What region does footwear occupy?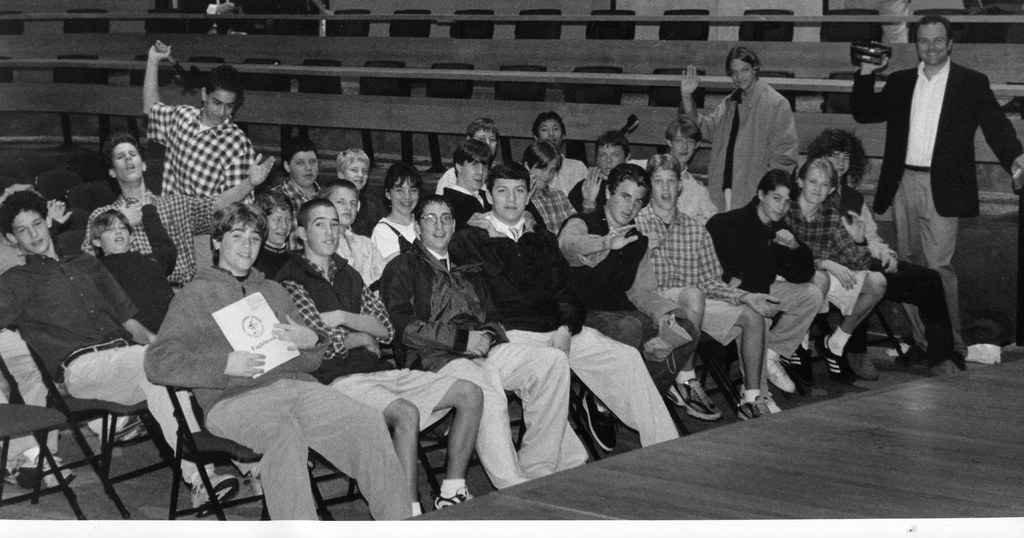
{"x1": 198, "y1": 469, "x2": 237, "y2": 523}.
